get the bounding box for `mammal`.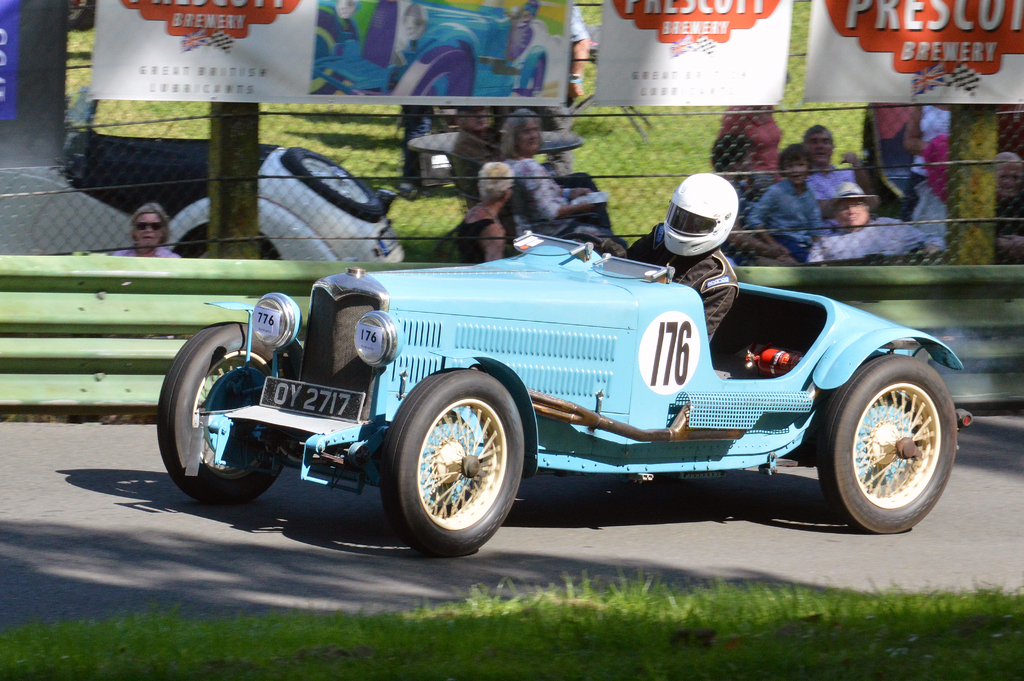
(x1=399, y1=104, x2=433, y2=199).
